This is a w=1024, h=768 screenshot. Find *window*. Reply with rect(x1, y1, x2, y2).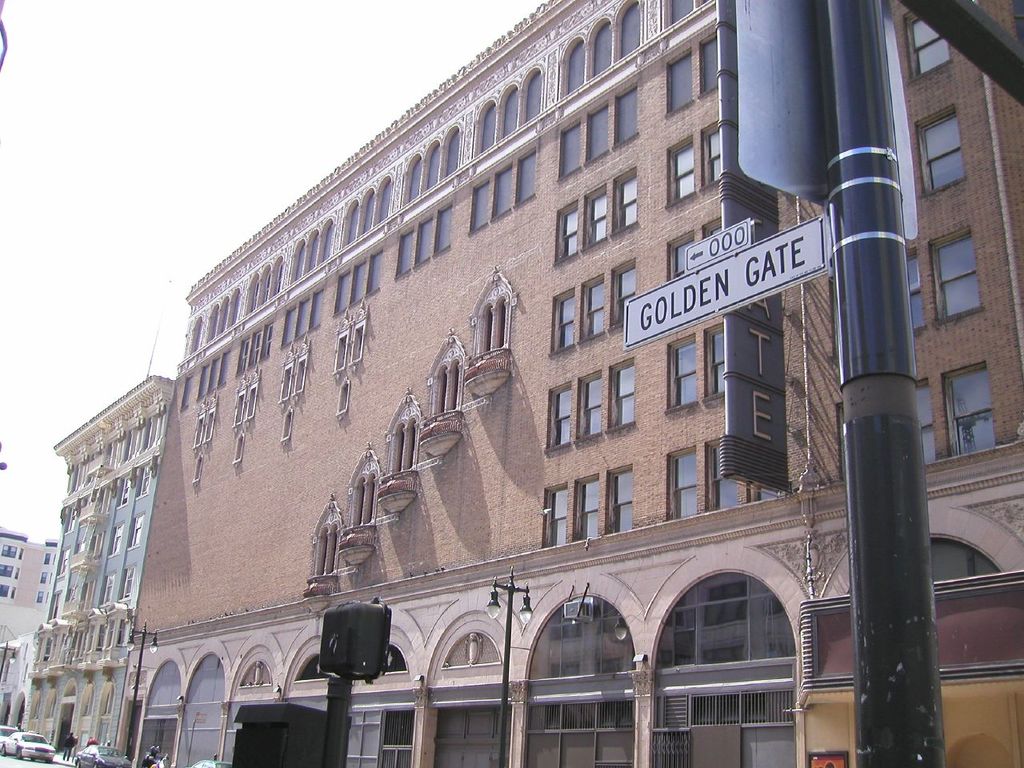
rect(914, 10, 946, 74).
